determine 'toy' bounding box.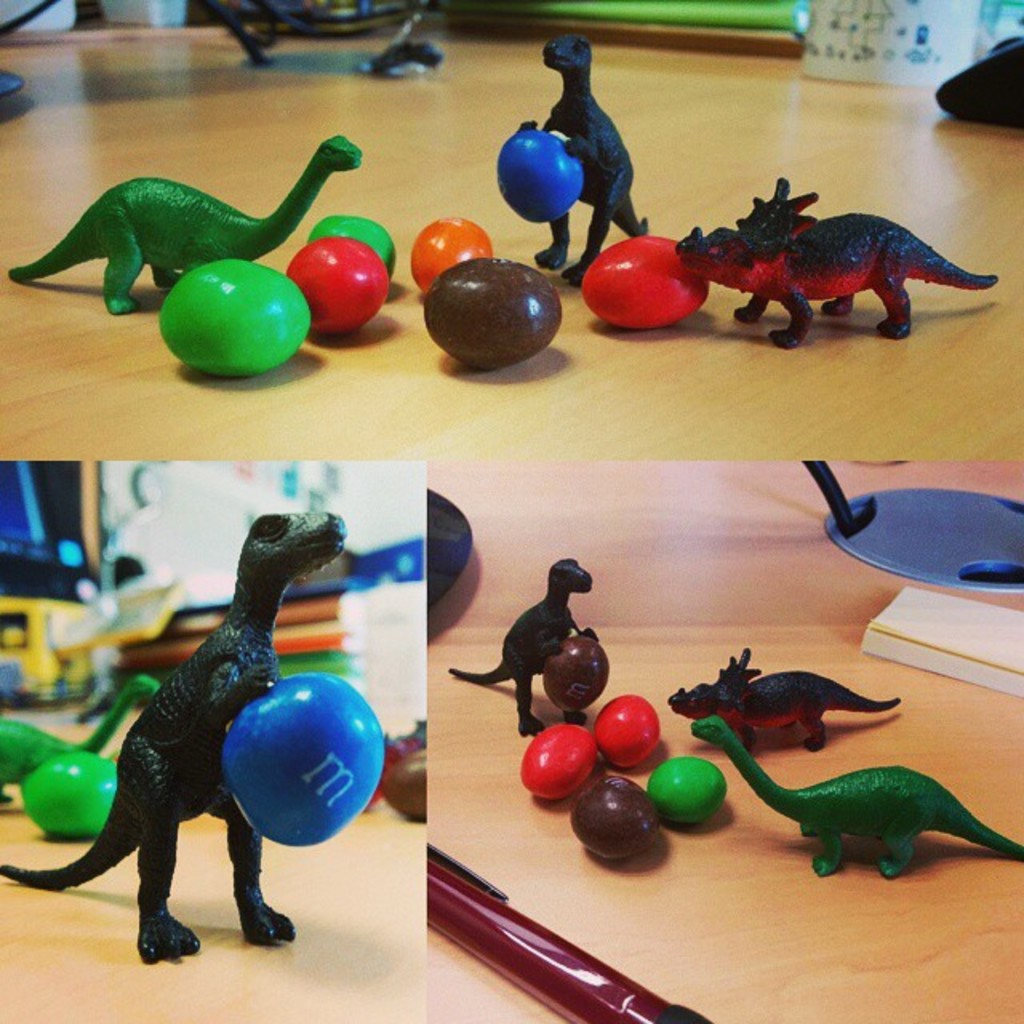
Determined: {"left": 531, "top": 29, "right": 653, "bottom": 285}.
